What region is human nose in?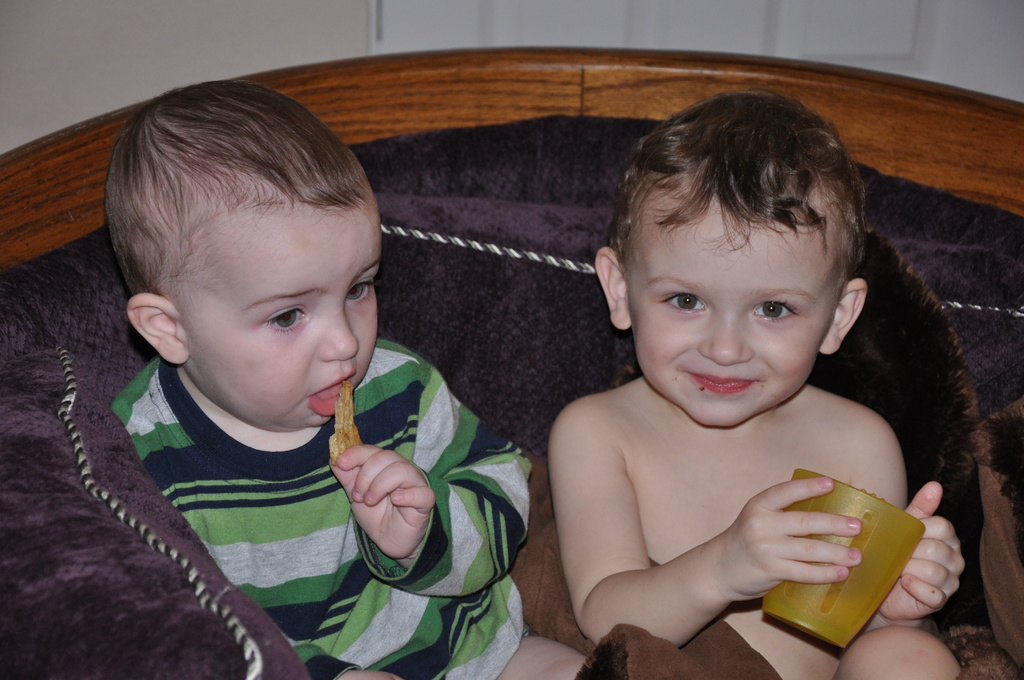
(left=694, top=312, right=749, bottom=364).
